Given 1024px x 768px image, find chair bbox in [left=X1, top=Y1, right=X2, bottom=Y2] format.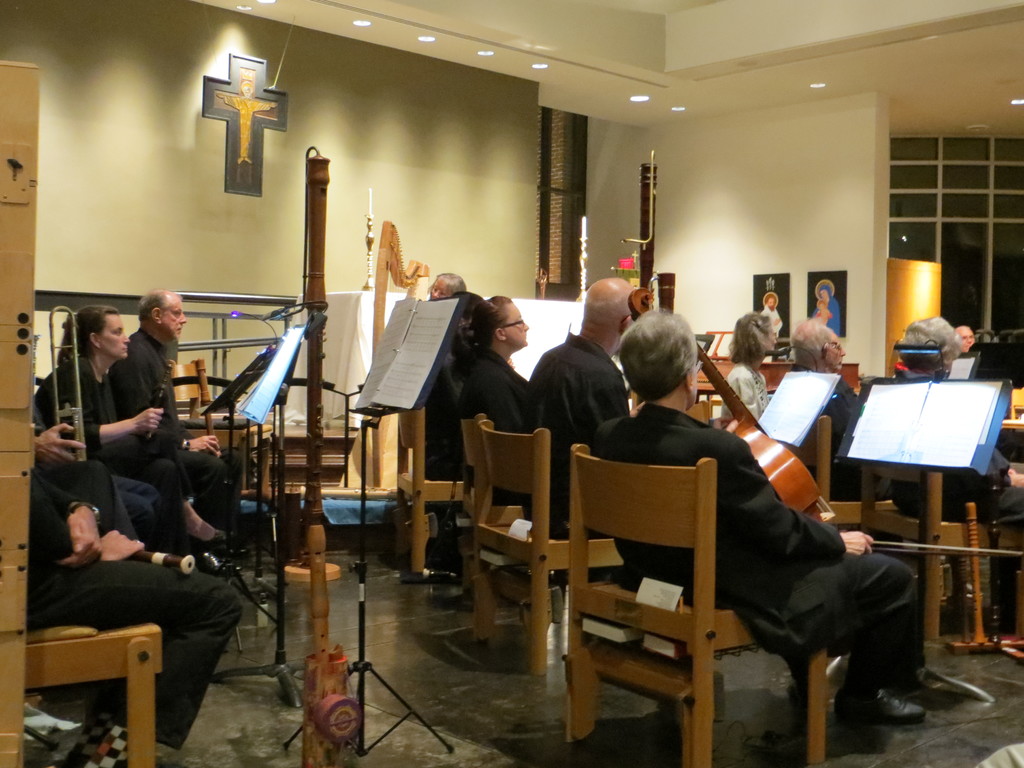
[left=784, top=415, right=902, bottom=531].
